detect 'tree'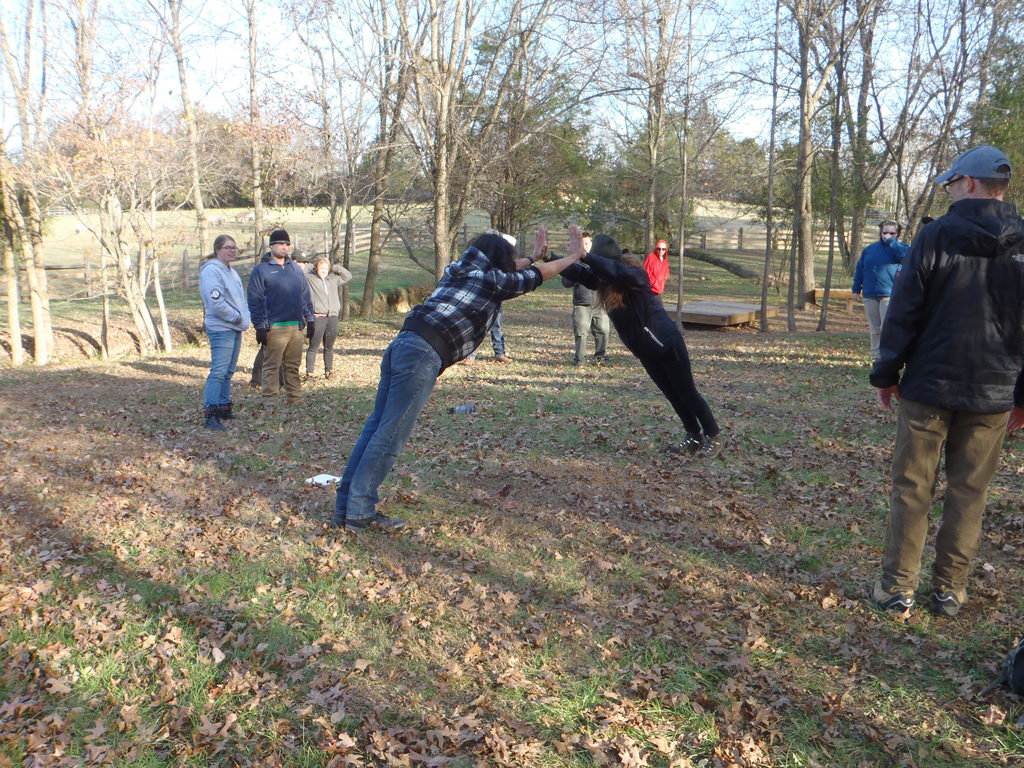
[left=106, top=0, right=241, bottom=312]
